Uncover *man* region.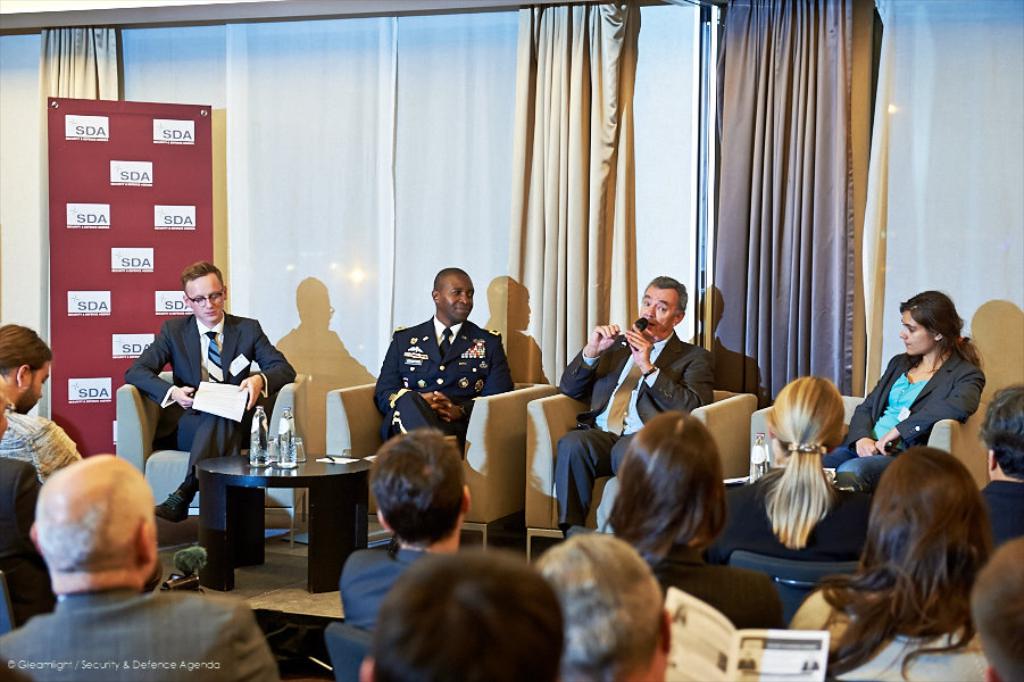
Uncovered: BBox(555, 280, 722, 533).
